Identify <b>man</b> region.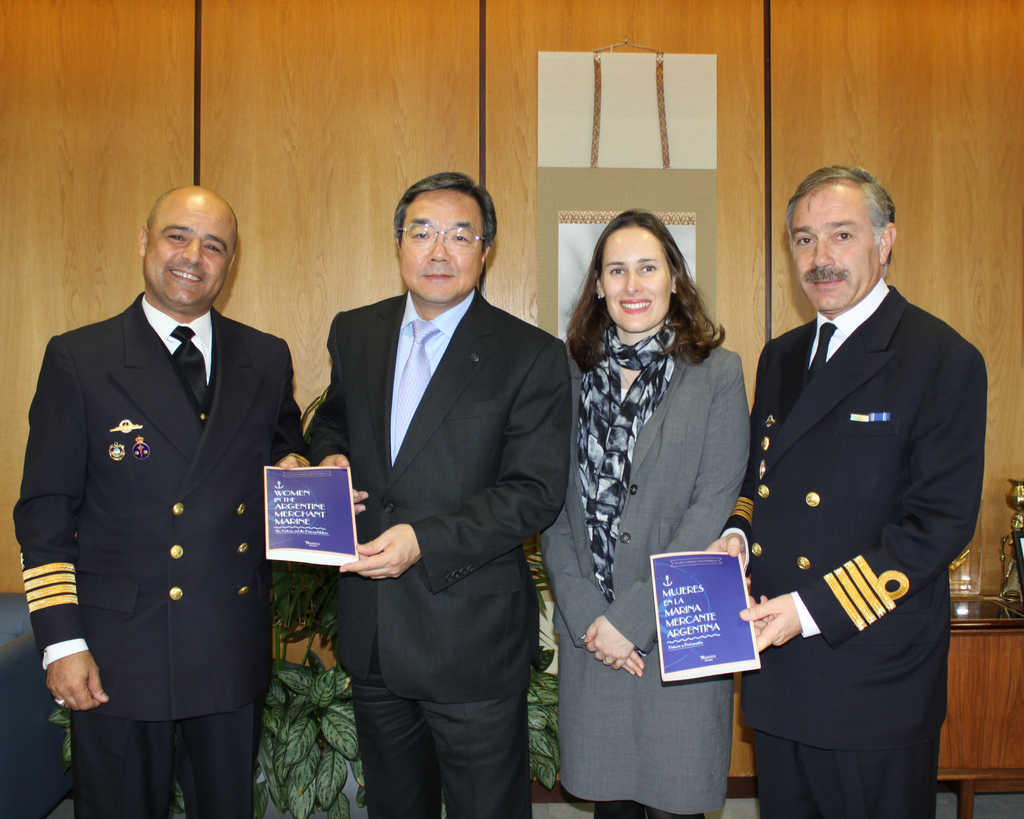
Region: (18, 143, 294, 807).
